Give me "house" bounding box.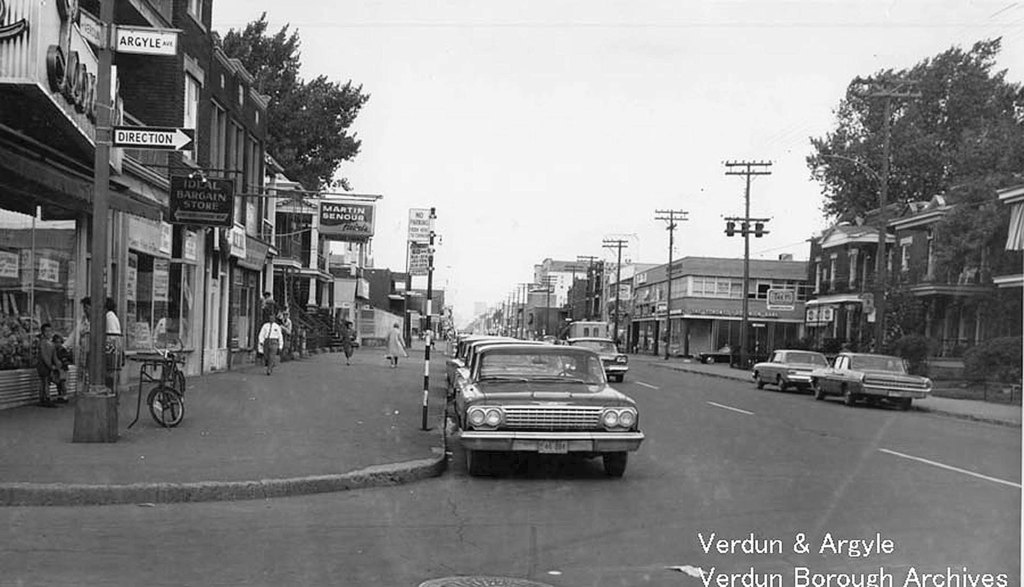
(545,258,559,333).
